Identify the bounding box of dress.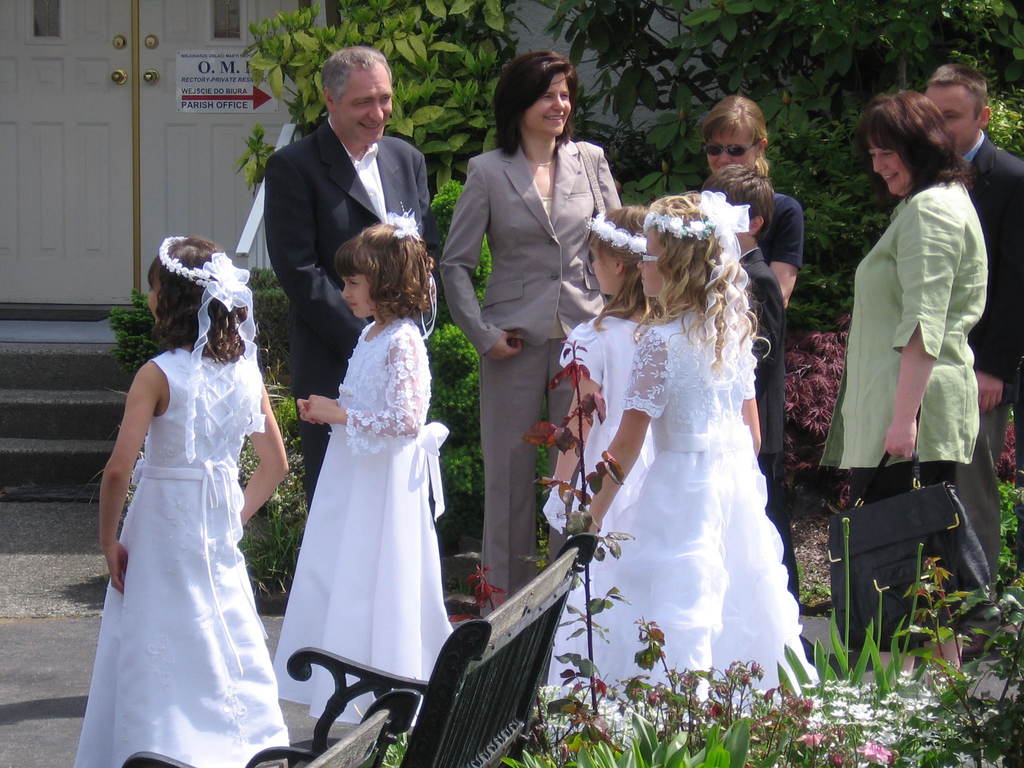
<box>269,317,454,730</box>.
